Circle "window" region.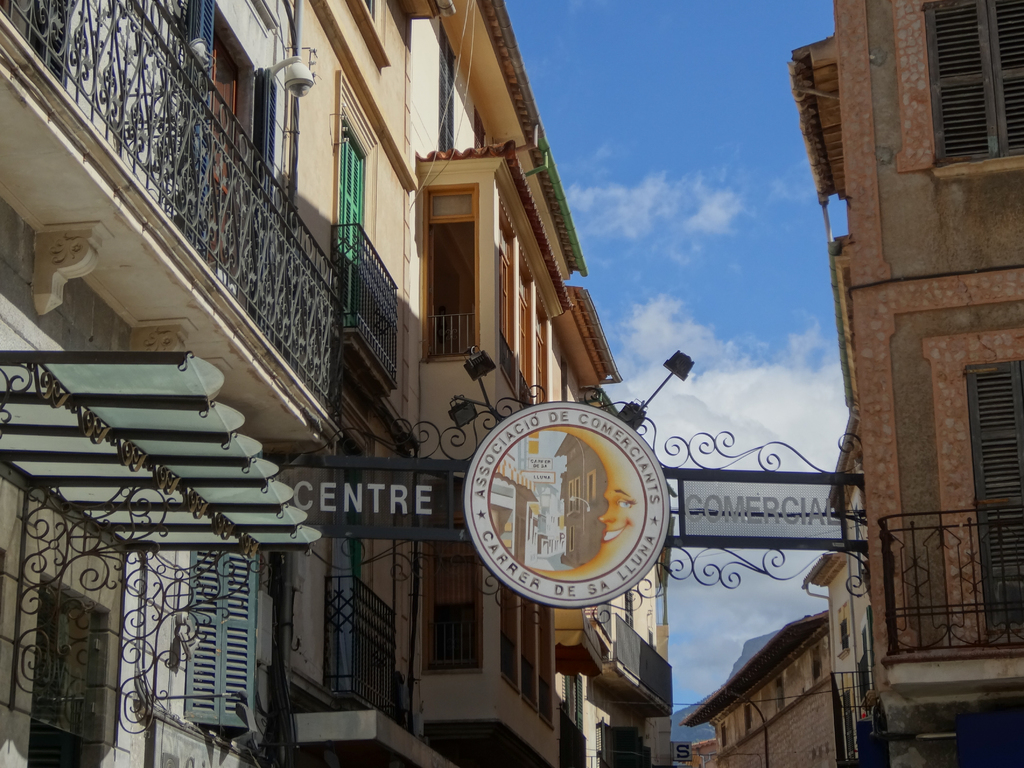
Region: bbox=[26, 579, 108, 767].
